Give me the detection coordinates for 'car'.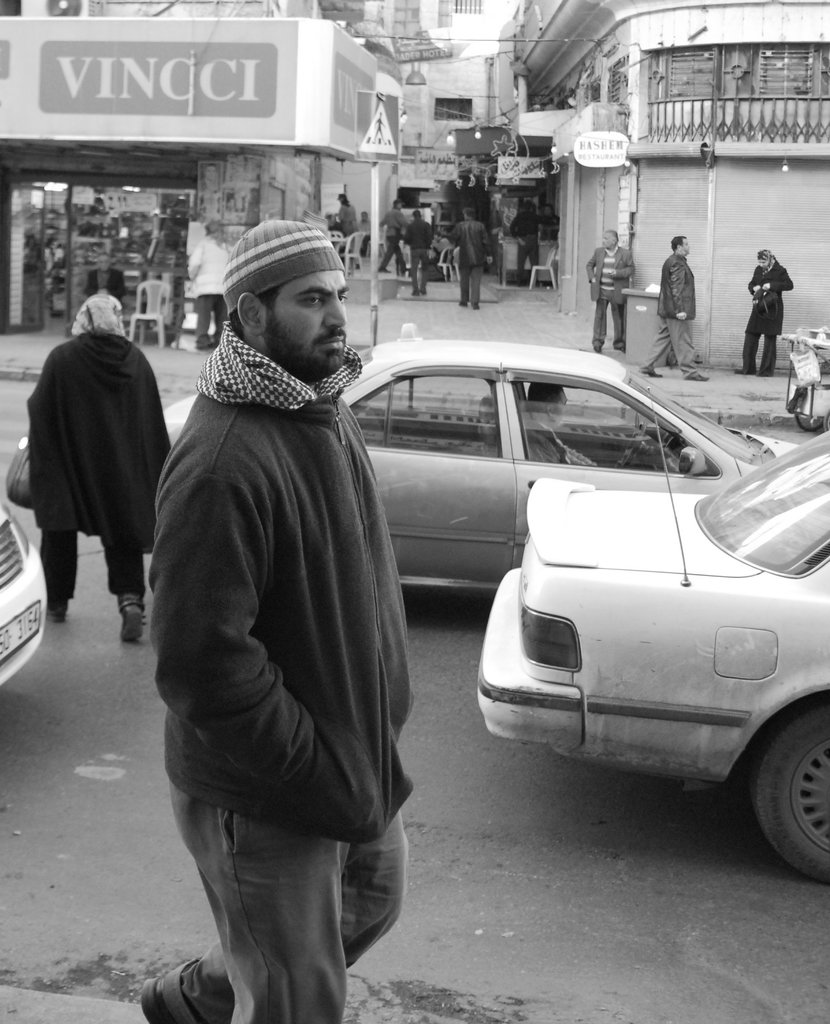
l=161, t=337, r=790, b=593.
